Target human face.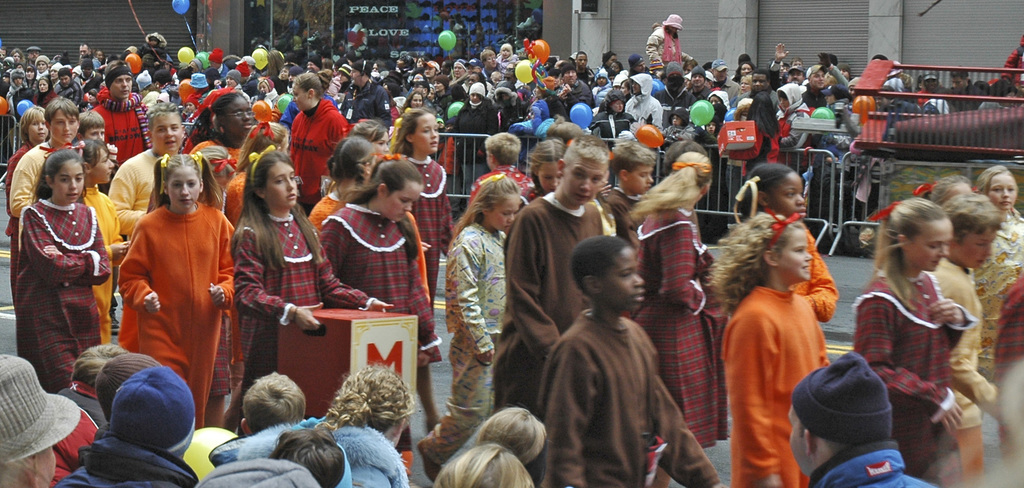
Target region: (631,79,640,92).
